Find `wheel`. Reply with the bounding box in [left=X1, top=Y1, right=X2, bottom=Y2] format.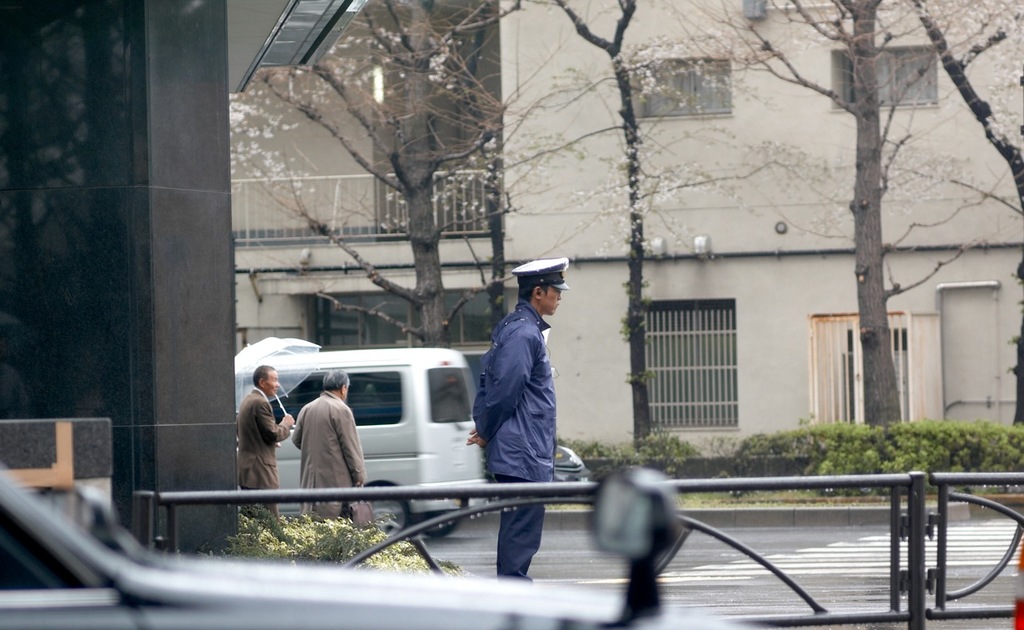
[left=357, top=481, right=416, bottom=538].
